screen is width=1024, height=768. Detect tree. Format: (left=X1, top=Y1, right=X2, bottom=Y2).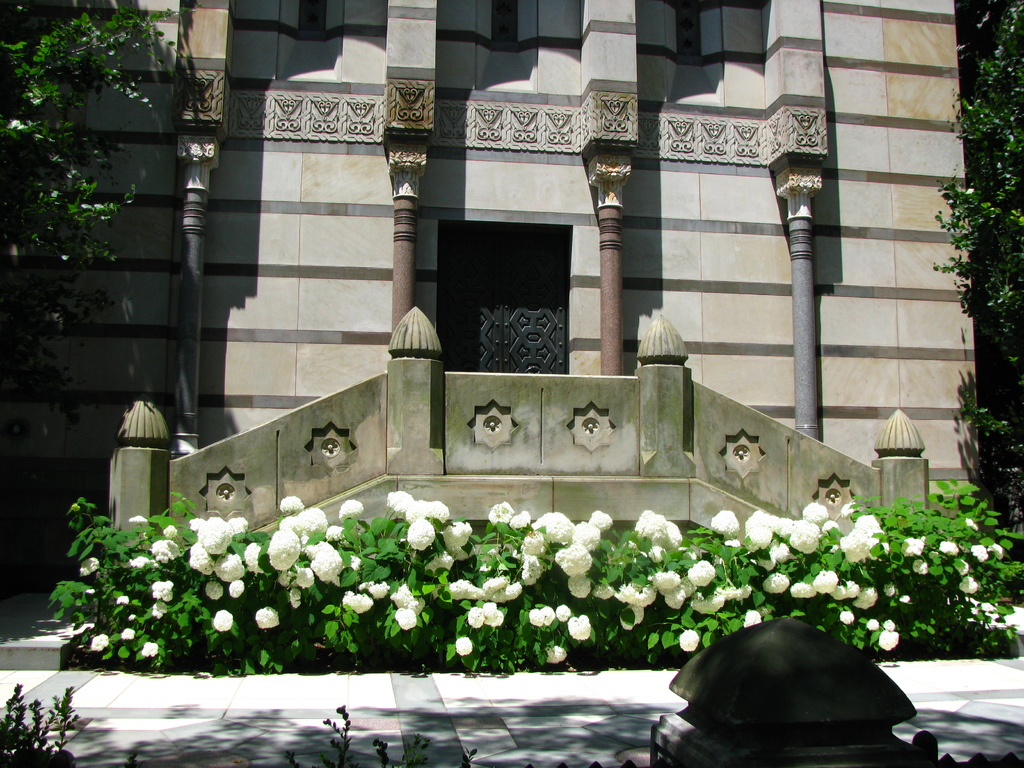
(left=0, top=0, right=207, bottom=468).
